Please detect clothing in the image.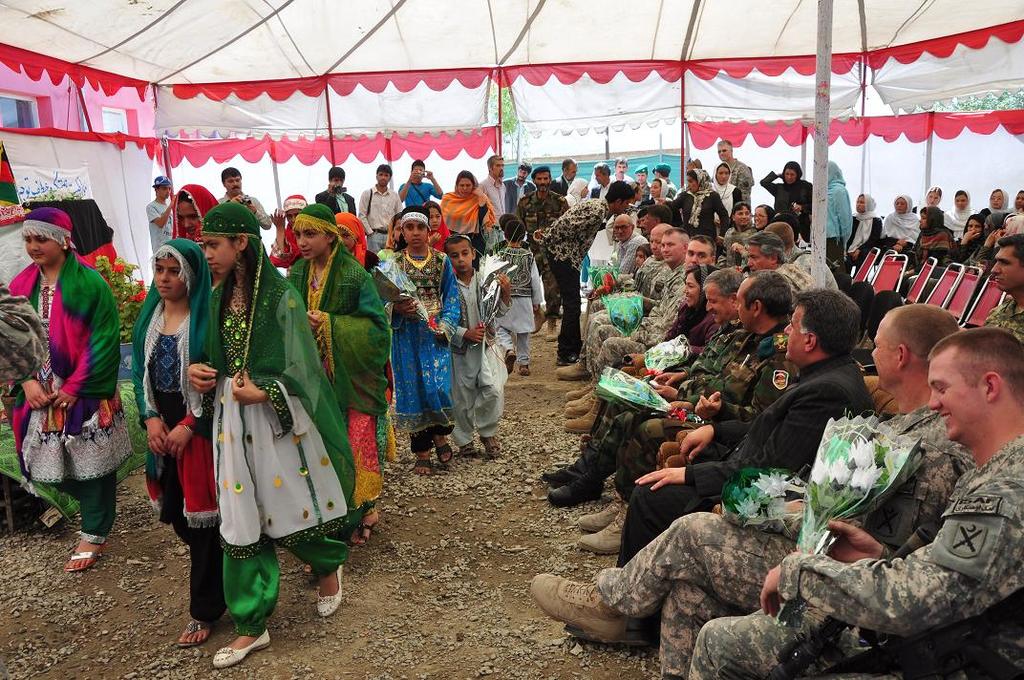
505, 174, 532, 213.
